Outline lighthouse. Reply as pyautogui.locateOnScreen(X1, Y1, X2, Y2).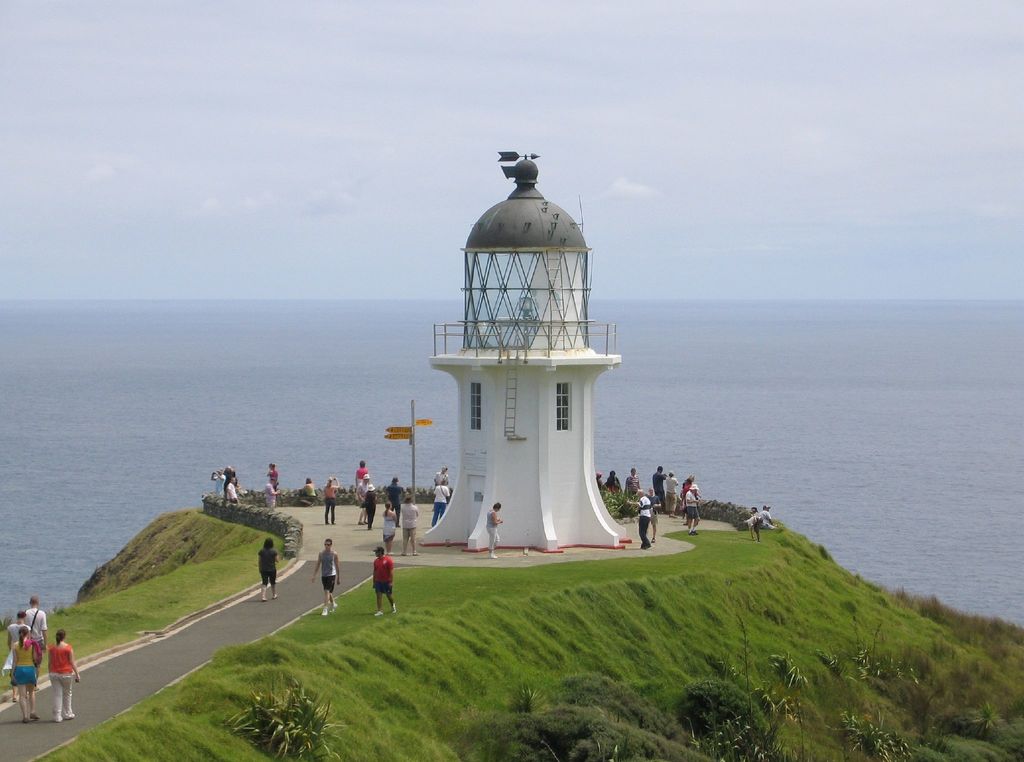
pyautogui.locateOnScreen(401, 138, 664, 574).
